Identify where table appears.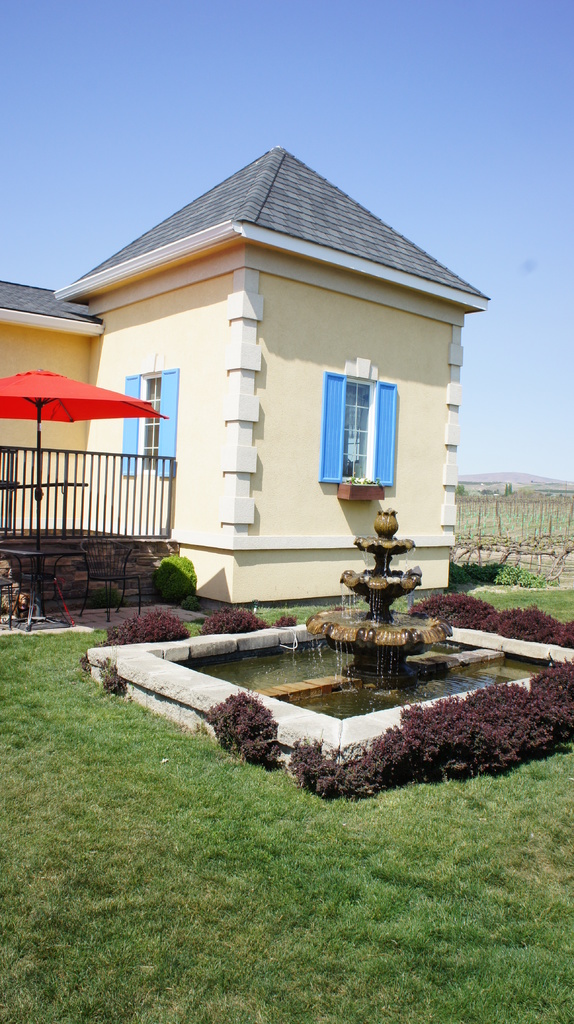
Appears at 5 548 95 635.
